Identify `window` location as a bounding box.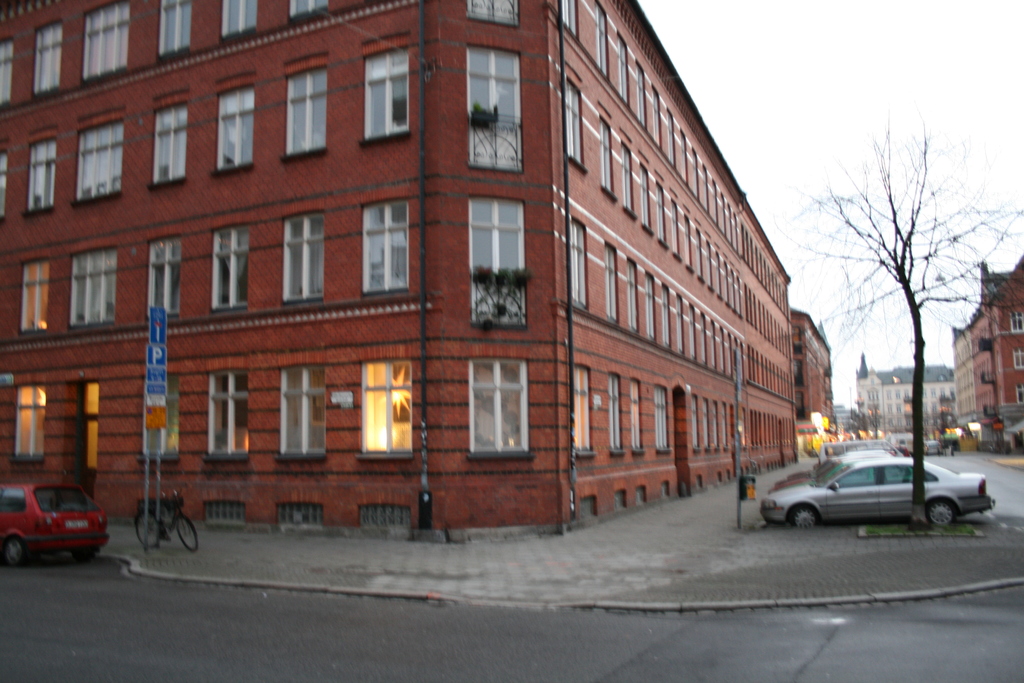
locate(668, 95, 675, 170).
